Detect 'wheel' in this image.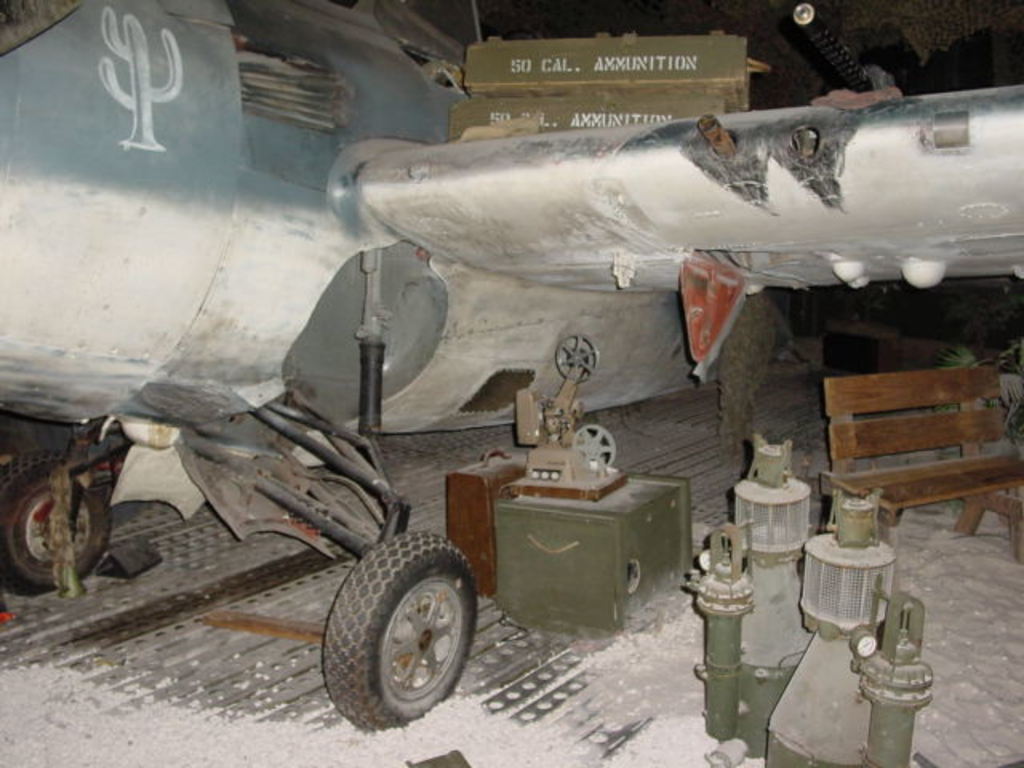
Detection: 0:466:107:595.
